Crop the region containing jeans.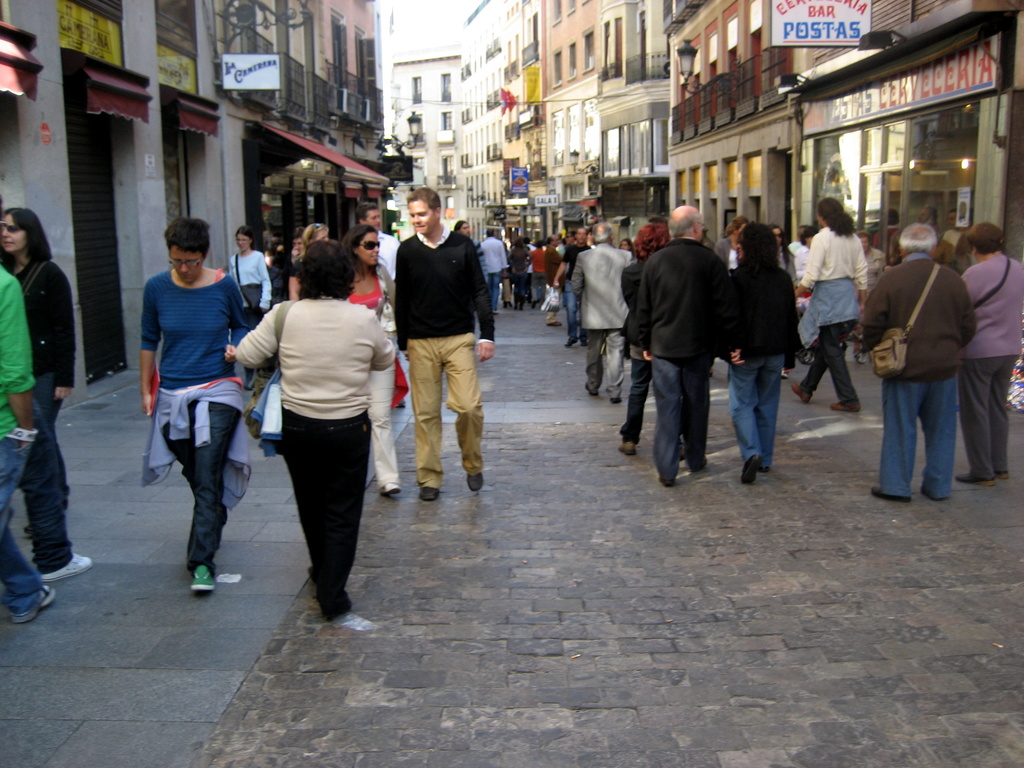
Crop region: bbox=[724, 358, 785, 471].
